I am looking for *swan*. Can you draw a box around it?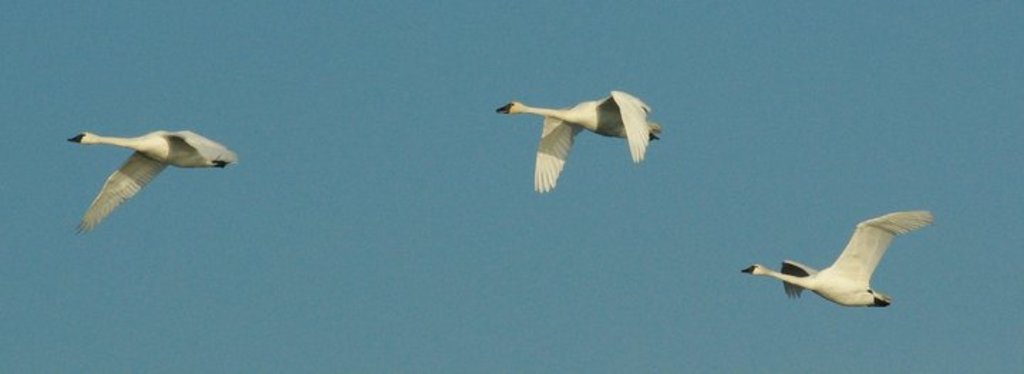
Sure, the bounding box is [744, 203, 936, 313].
